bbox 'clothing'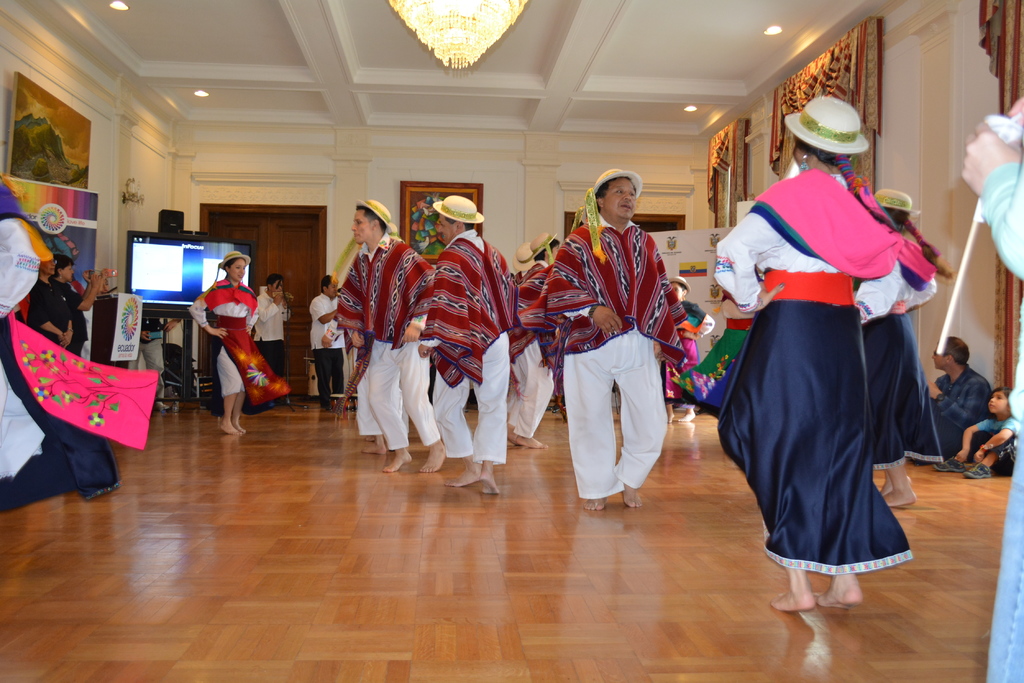
[left=511, top=216, right=701, bottom=500]
